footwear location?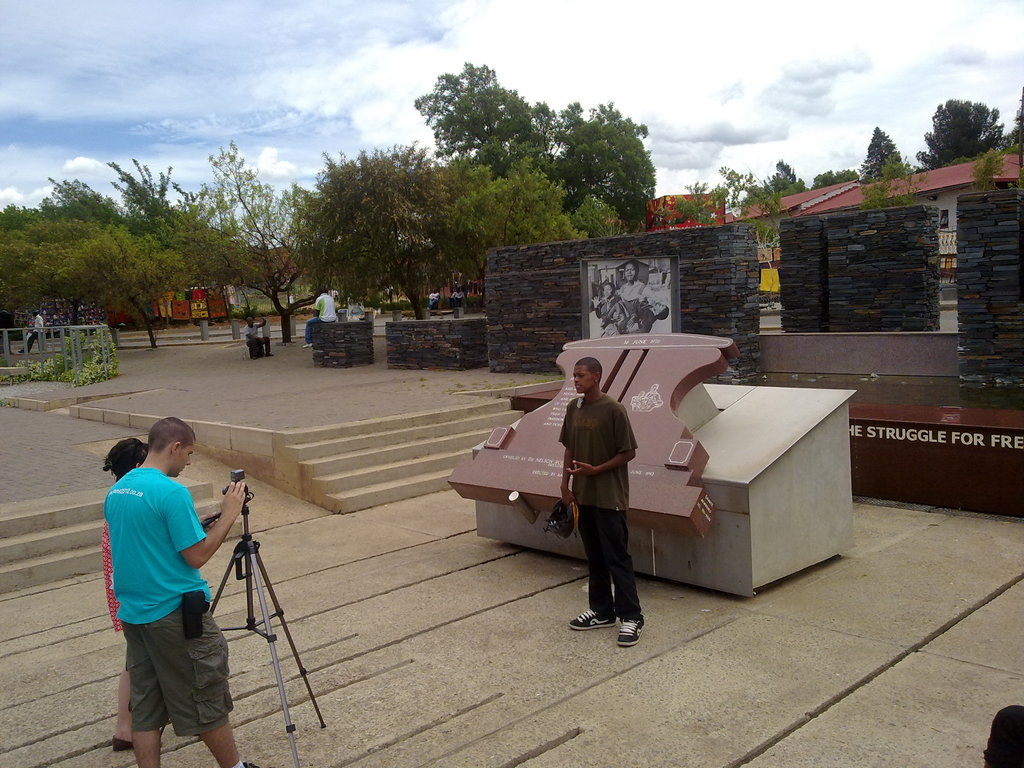
select_region(111, 735, 133, 751)
